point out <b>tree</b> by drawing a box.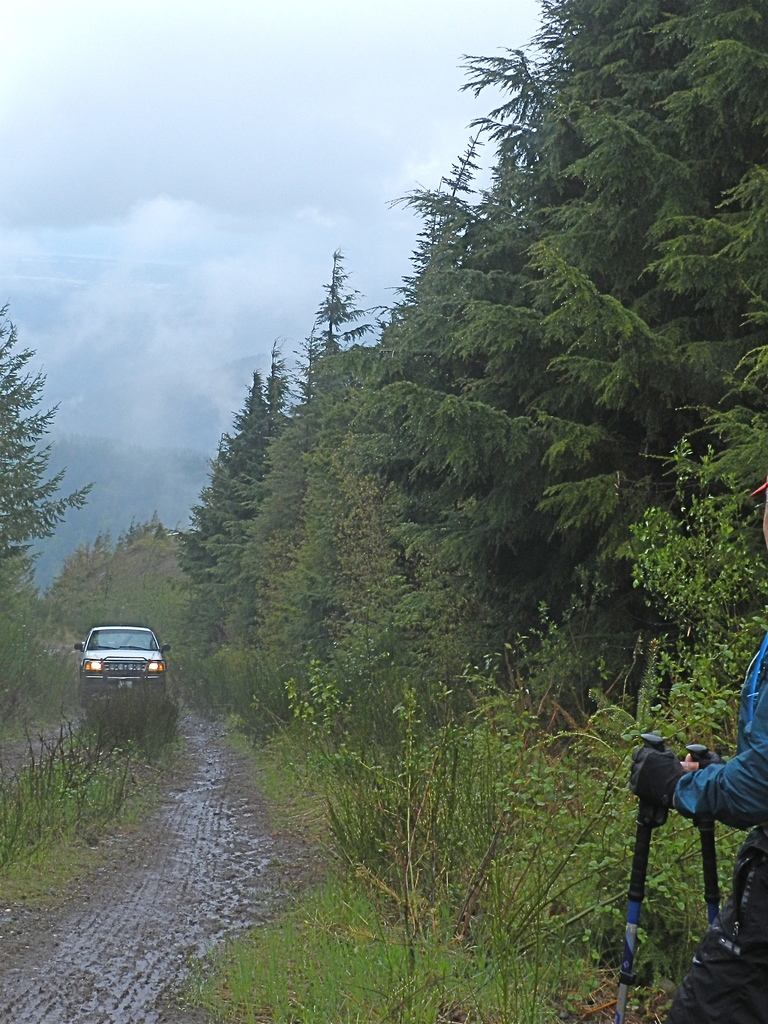
0/301/94/570.
